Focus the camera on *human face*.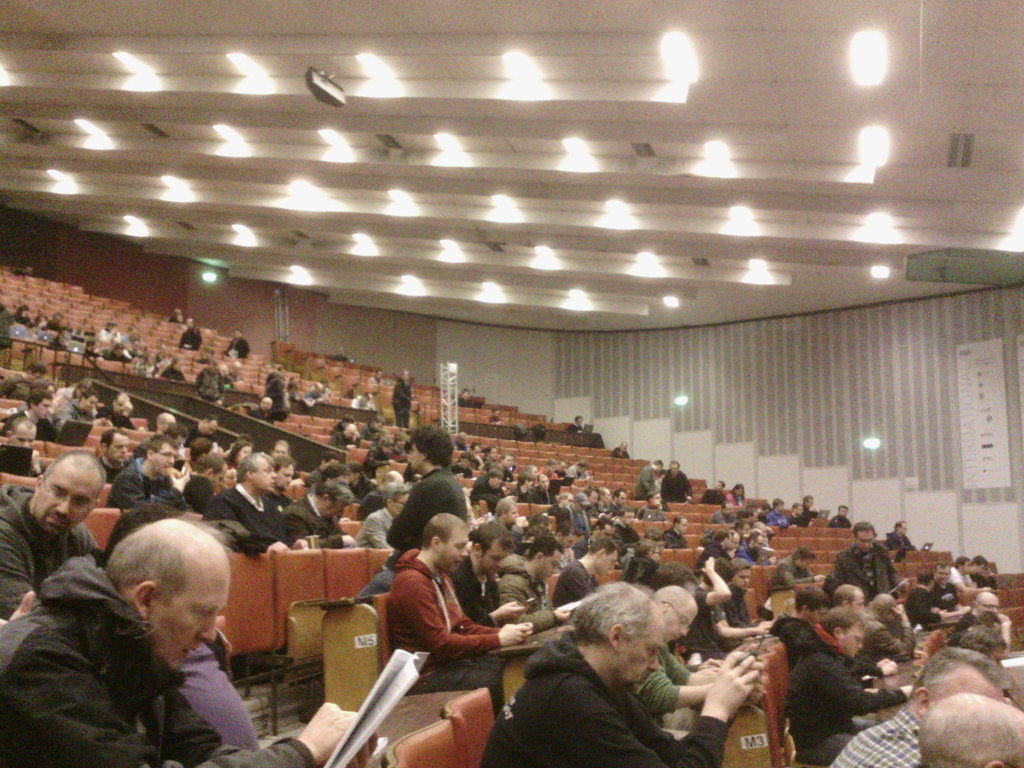
Focus region: 671, 609, 694, 641.
